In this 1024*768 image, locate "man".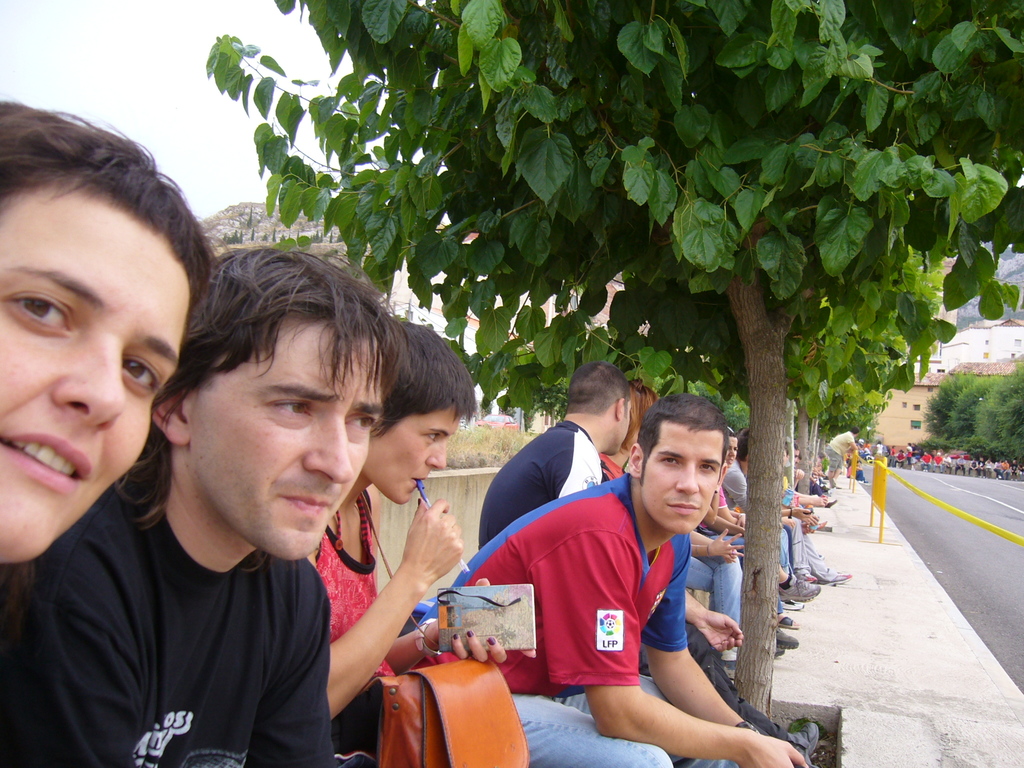
Bounding box: x1=482, y1=361, x2=625, y2=547.
